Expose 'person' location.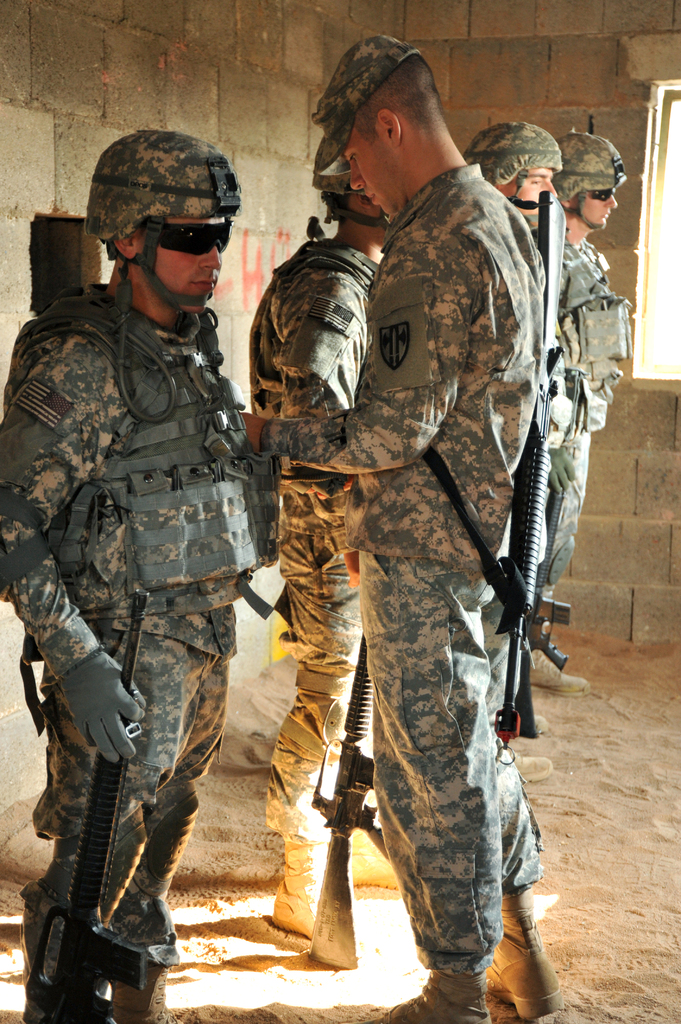
Exposed at (527,125,627,701).
